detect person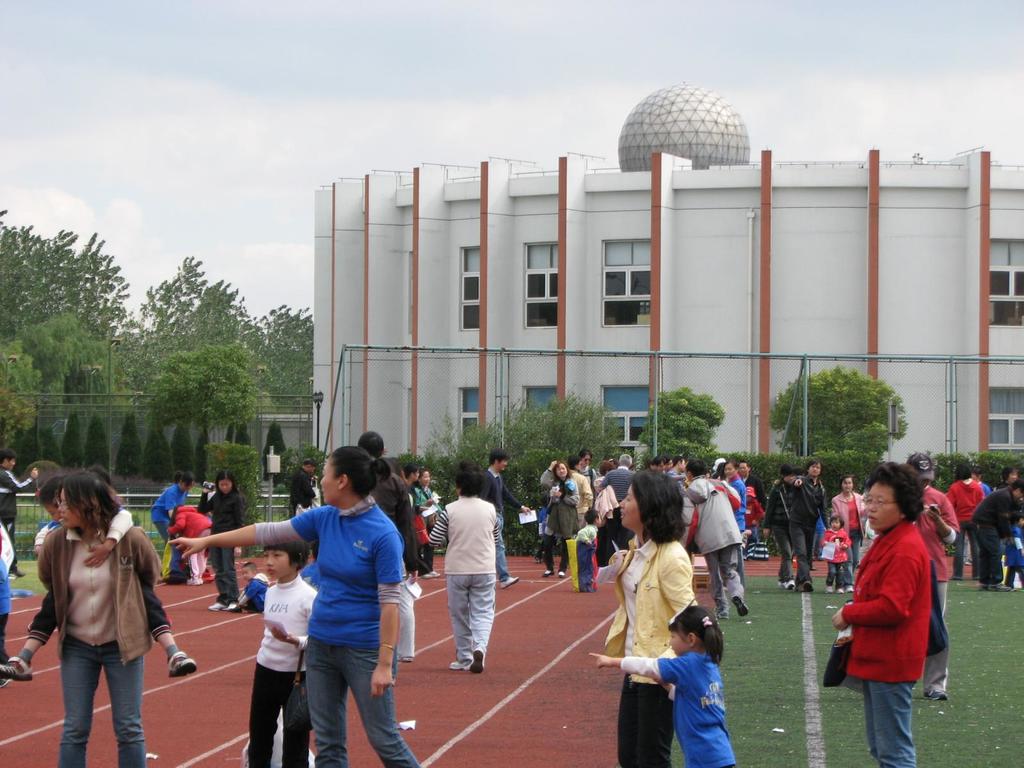
586/605/742/767
